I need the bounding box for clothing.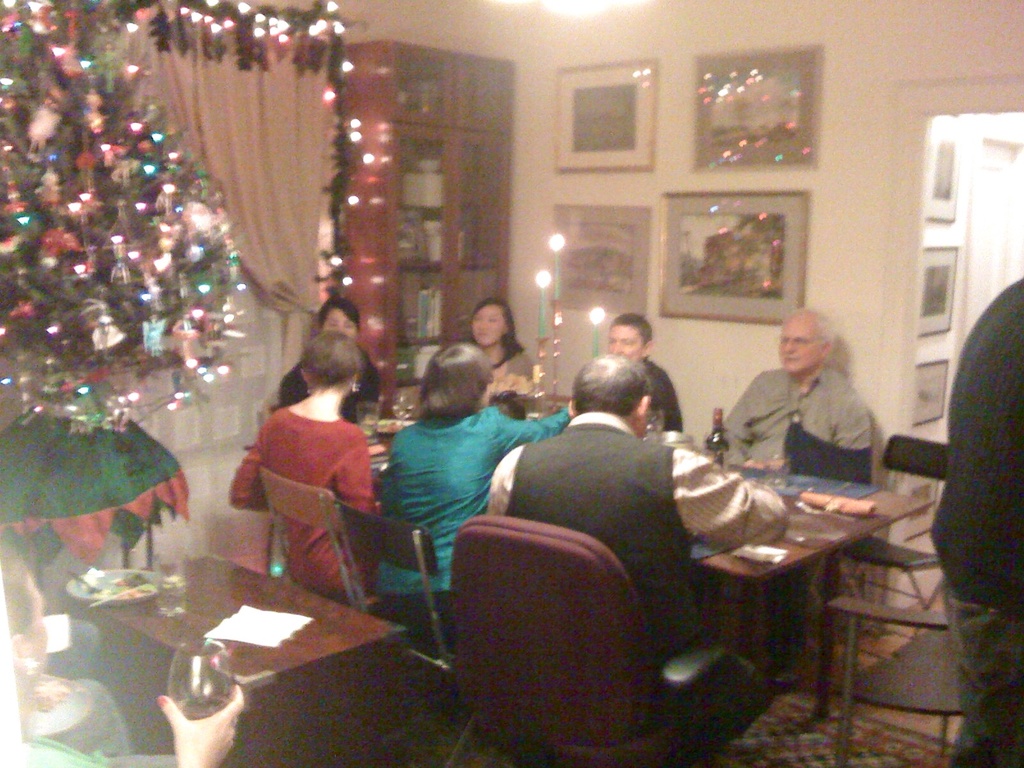
Here it is: (239, 374, 375, 563).
